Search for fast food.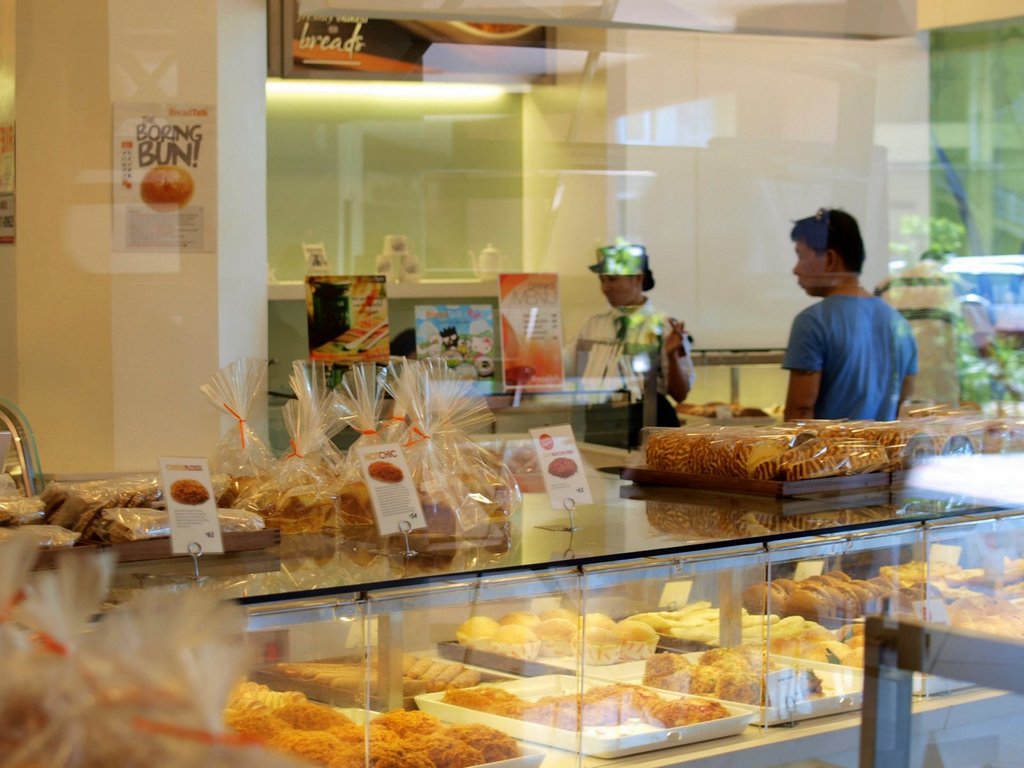
Found at <region>564, 627, 625, 668</region>.
